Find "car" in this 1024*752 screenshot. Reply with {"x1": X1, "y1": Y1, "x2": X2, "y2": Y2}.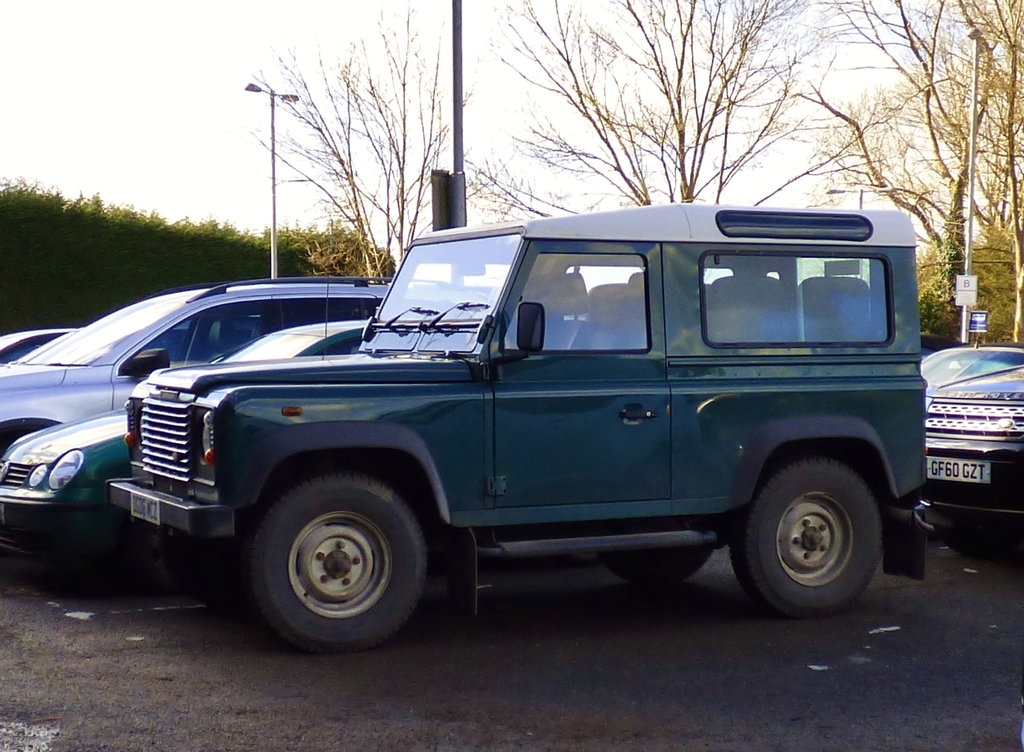
{"x1": 0, "y1": 317, "x2": 556, "y2": 593}.
